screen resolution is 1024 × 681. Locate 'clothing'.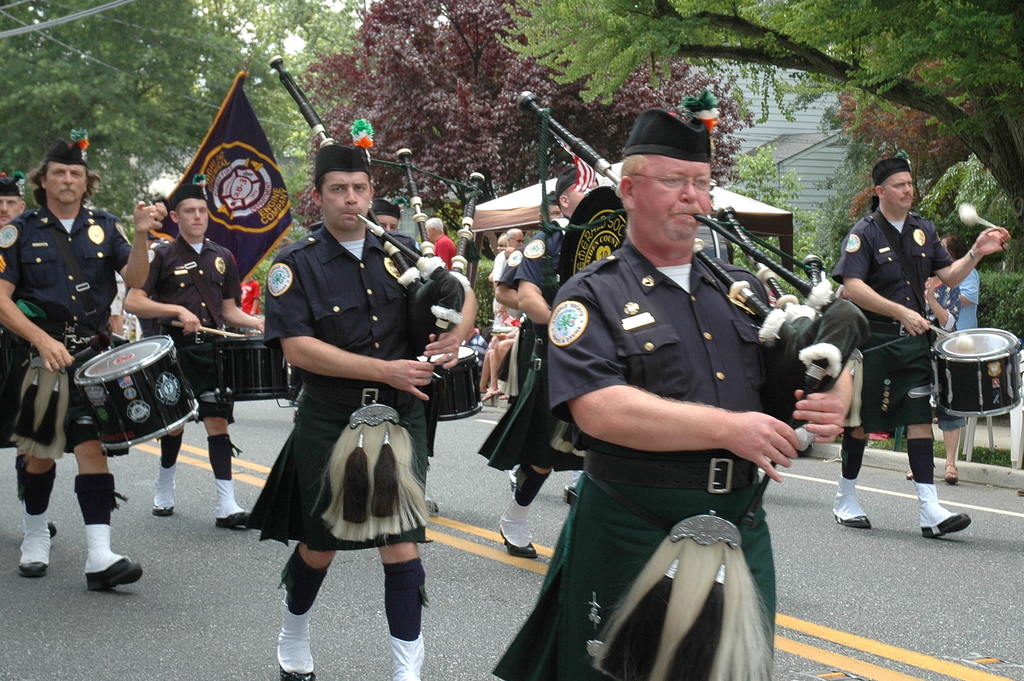
bbox=(515, 227, 579, 308).
